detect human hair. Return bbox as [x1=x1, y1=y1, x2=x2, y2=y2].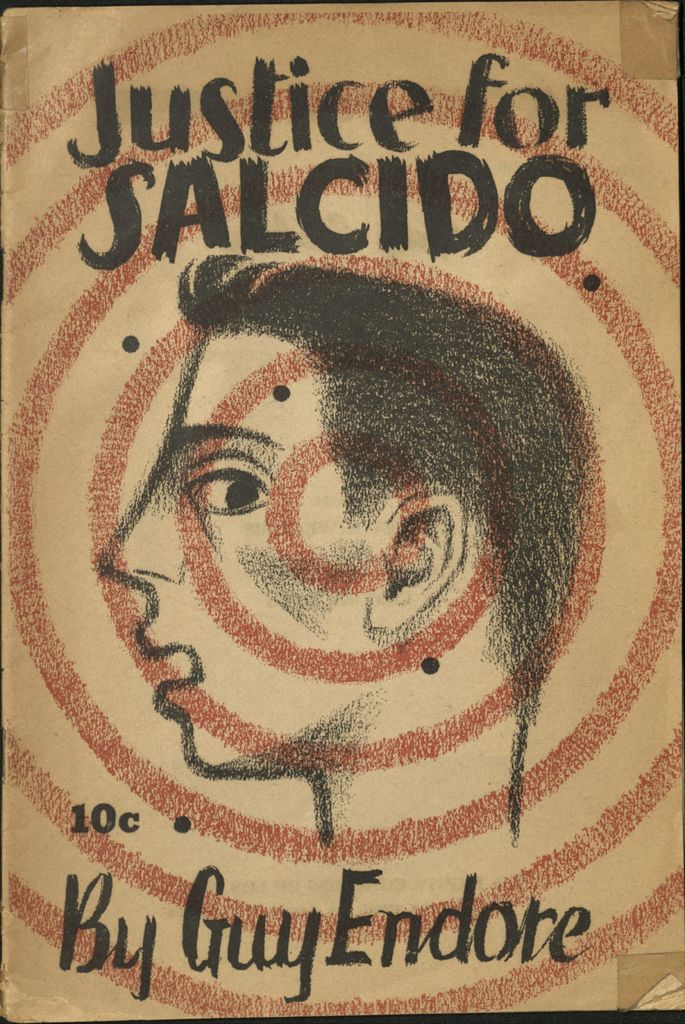
[x1=176, y1=250, x2=588, y2=722].
